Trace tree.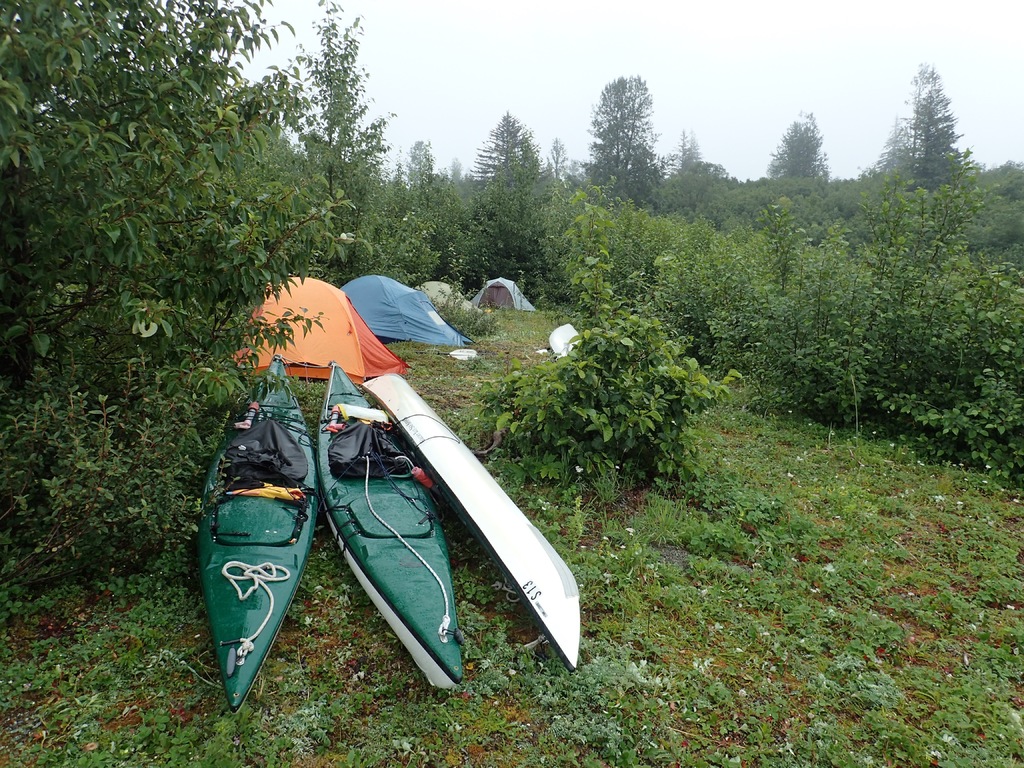
Traced to (469,107,548,197).
